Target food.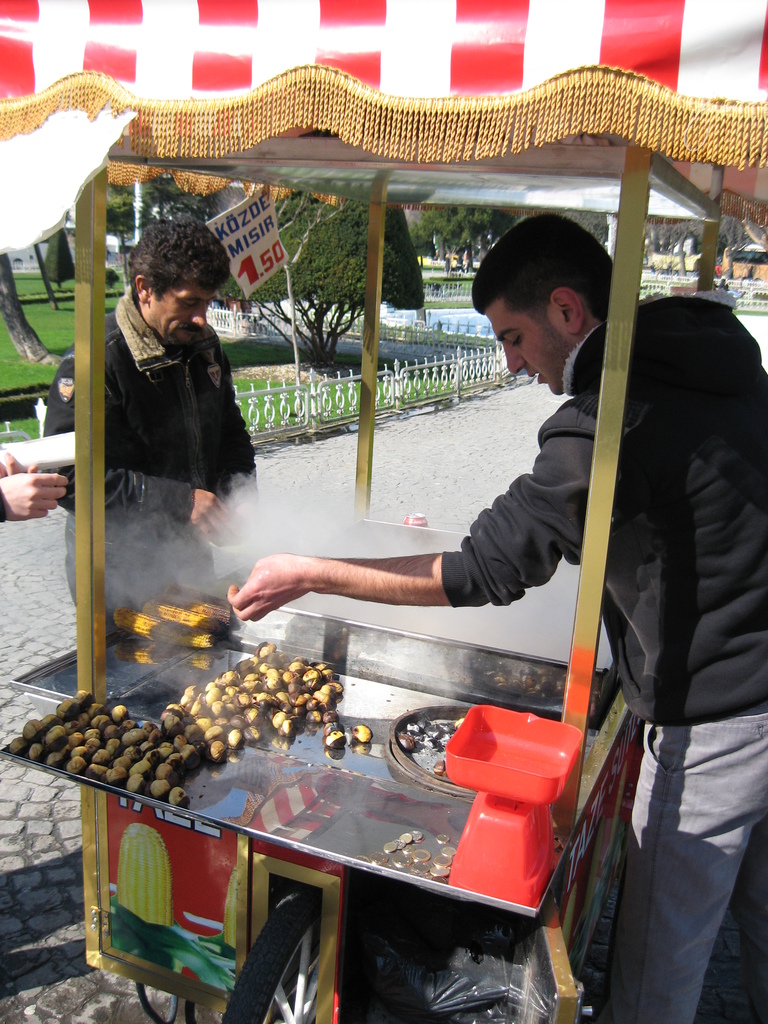
Target region: crop(115, 603, 177, 650).
